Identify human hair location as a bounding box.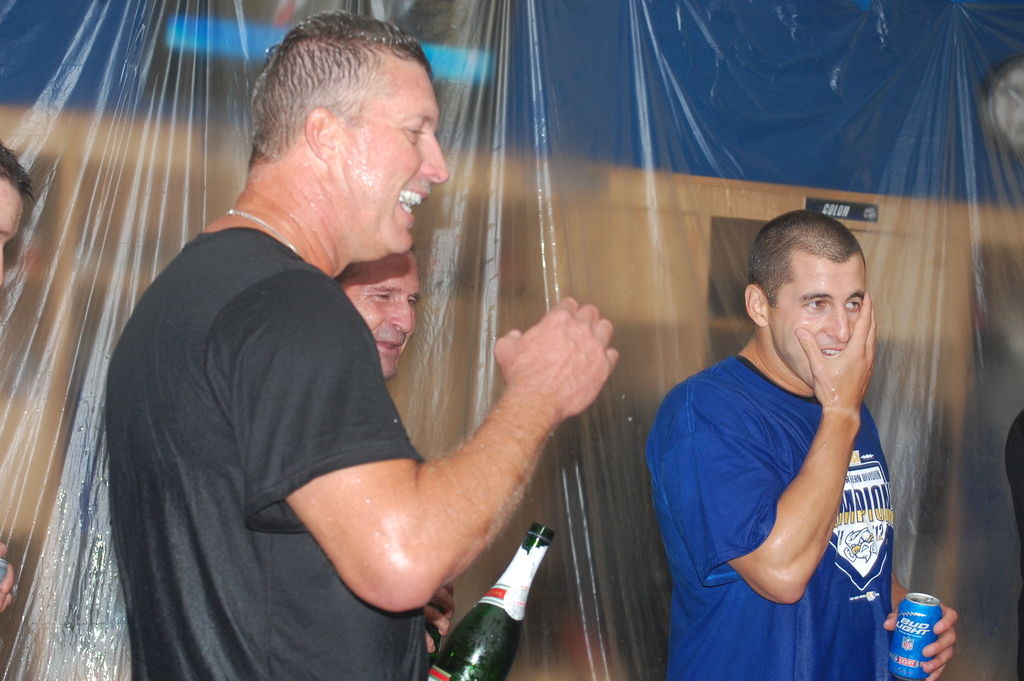
BBox(244, 18, 436, 201).
